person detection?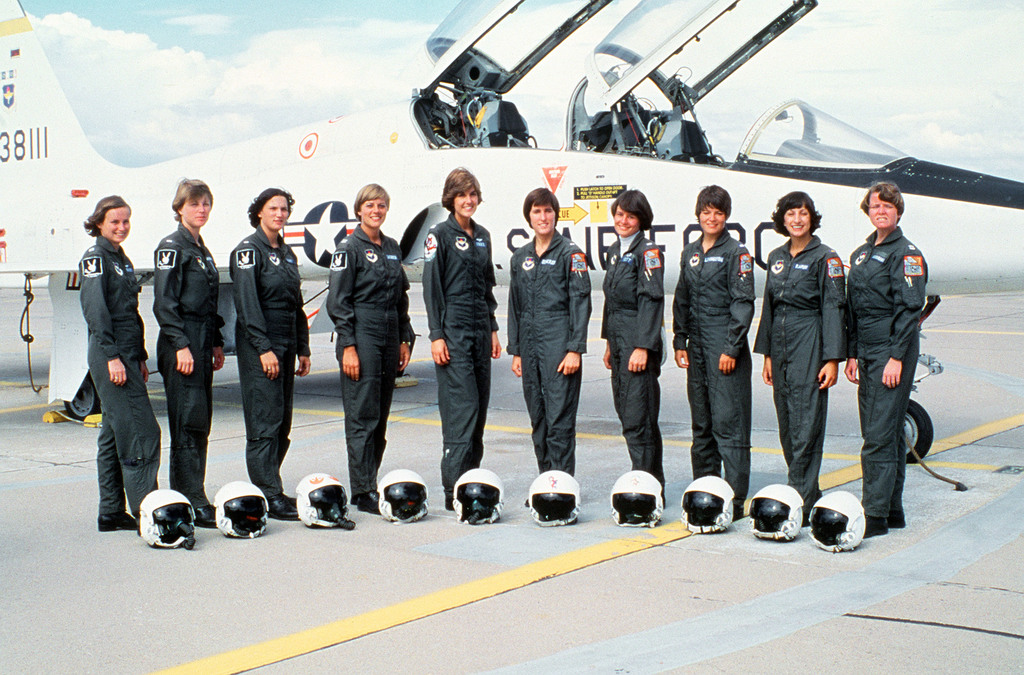
left=218, top=182, right=309, bottom=529
